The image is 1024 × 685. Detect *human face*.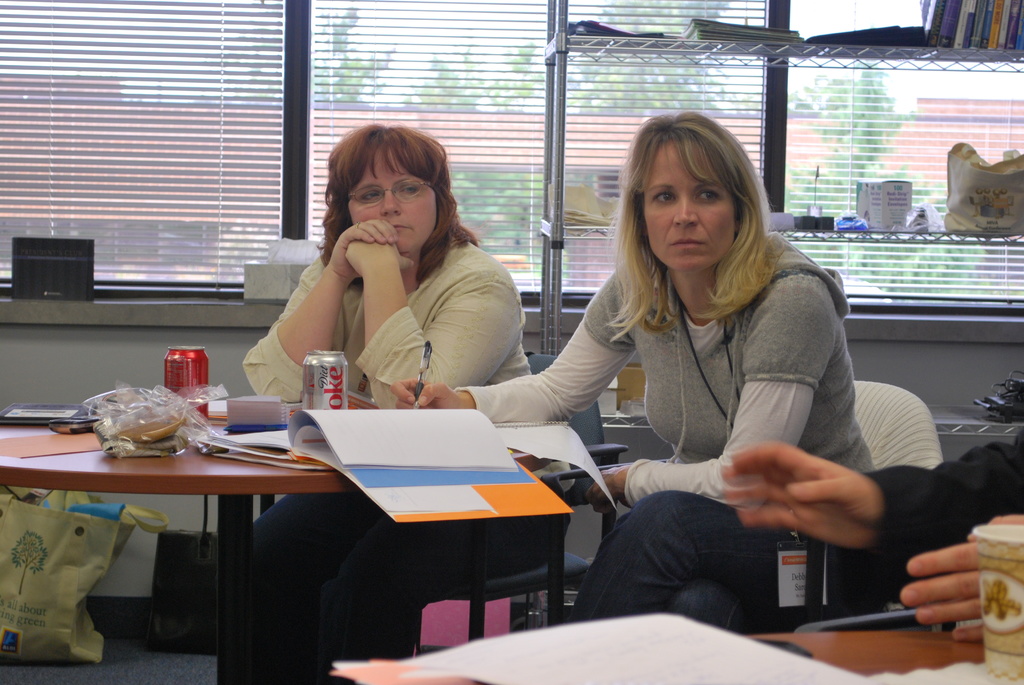
Detection: bbox=[345, 144, 440, 253].
